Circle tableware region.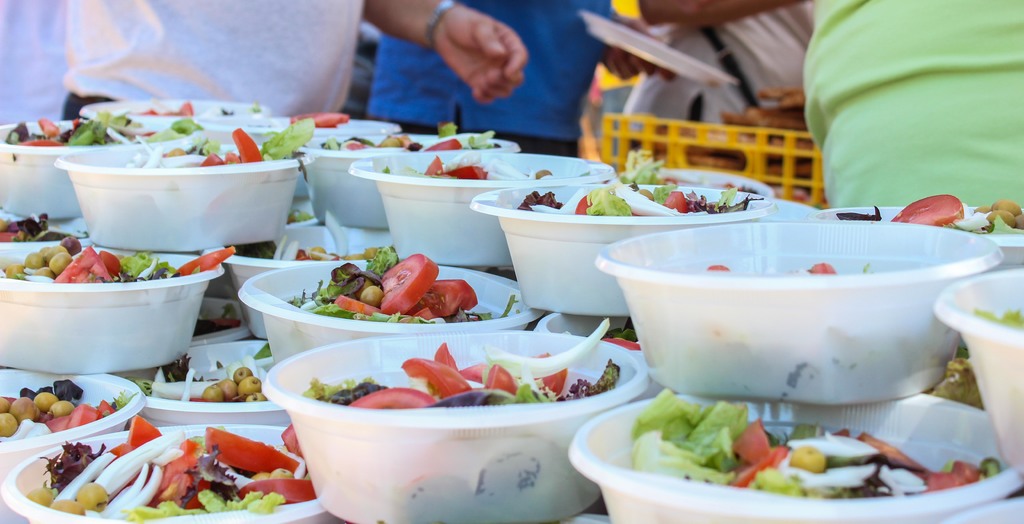
Region: 566, 392, 1018, 523.
